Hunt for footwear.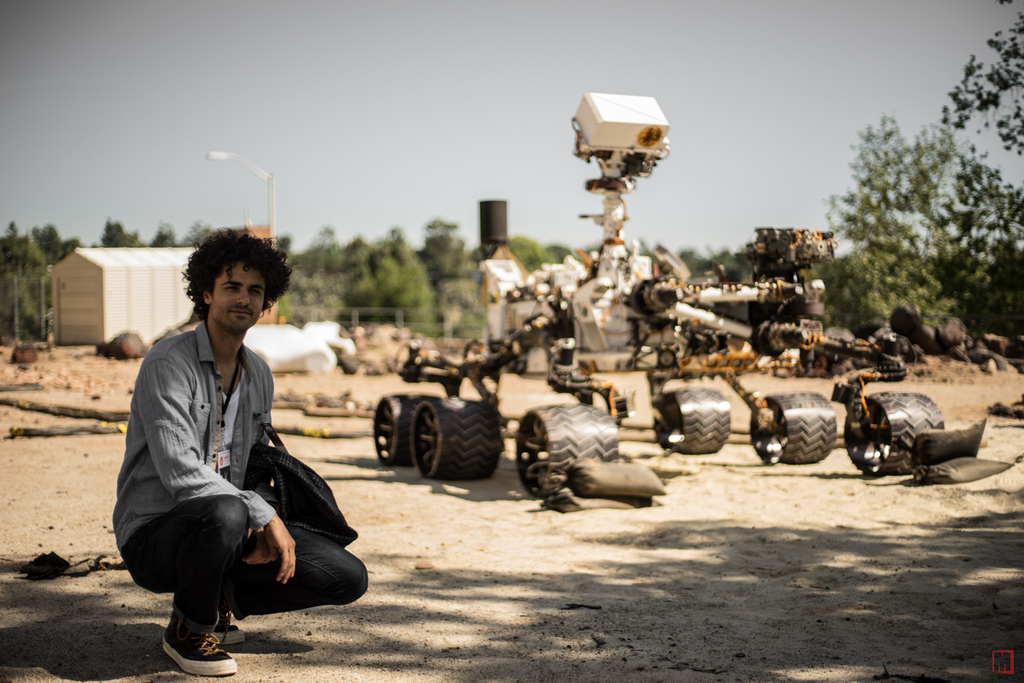
Hunted down at [left=150, top=602, right=229, bottom=669].
